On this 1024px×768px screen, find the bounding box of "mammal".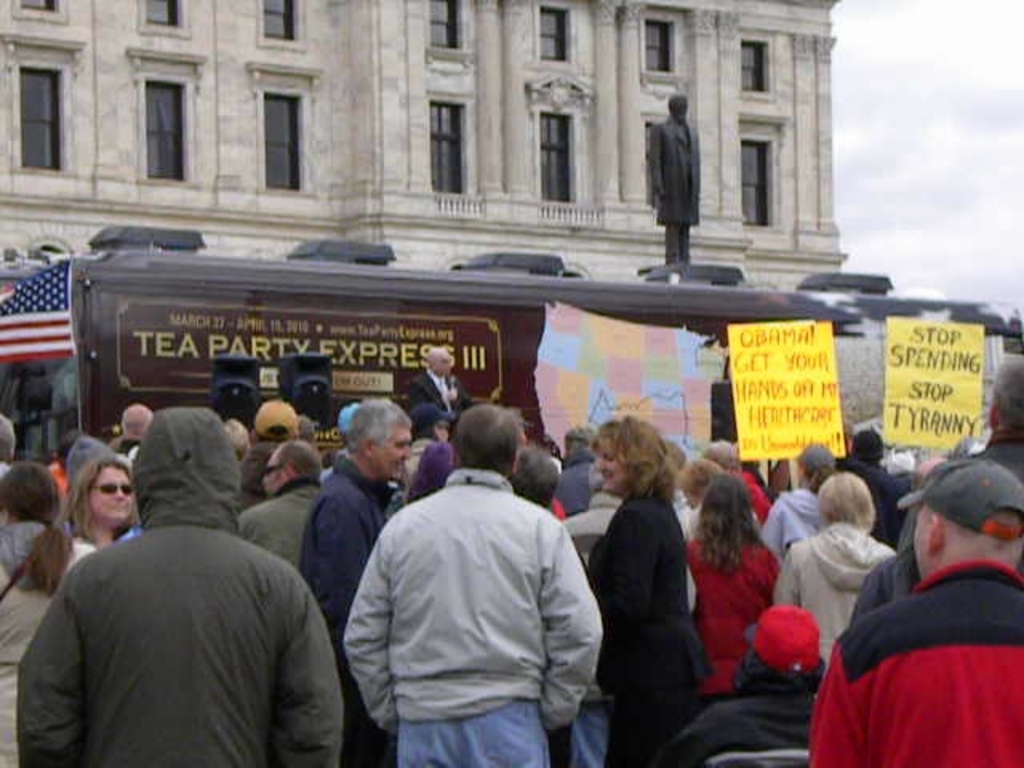
Bounding box: rect(842, 422, 909, 546).
